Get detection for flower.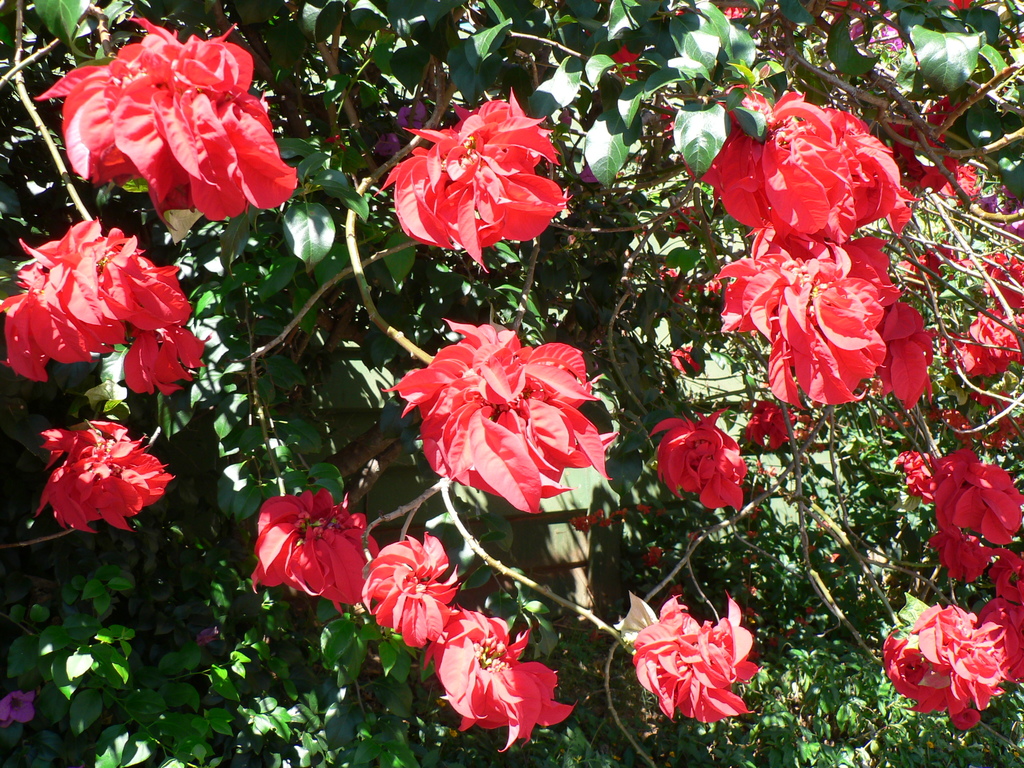
Detection: left=571, top=511, right=593, bottom=536.
